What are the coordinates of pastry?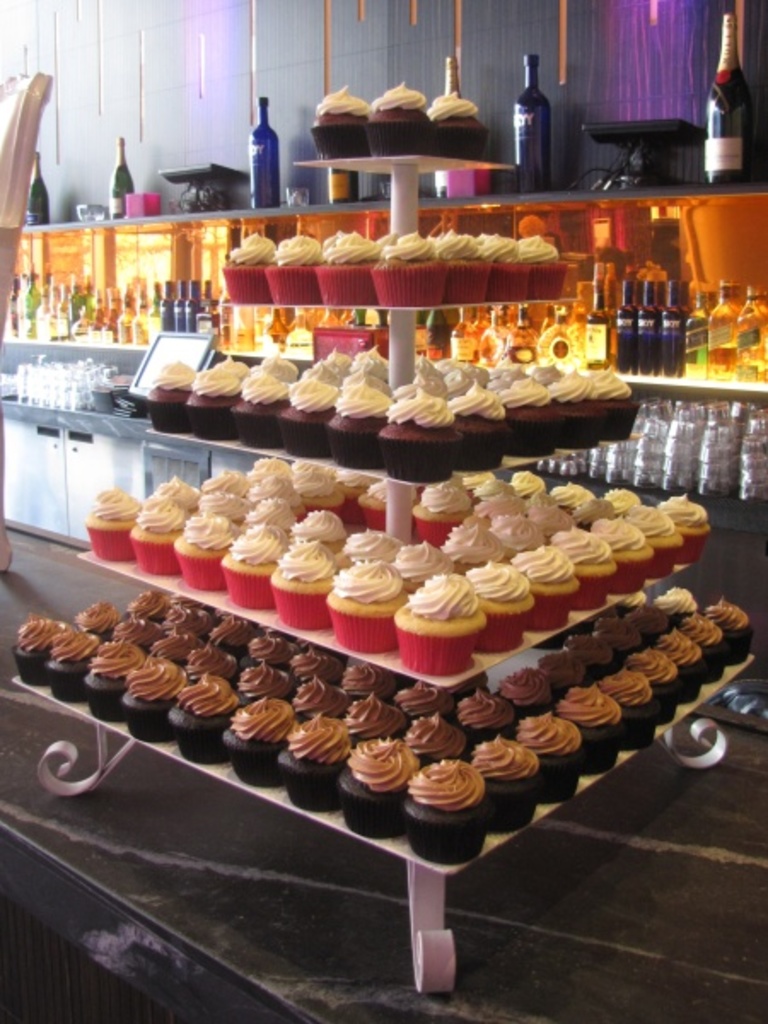
164:678:241:768.
